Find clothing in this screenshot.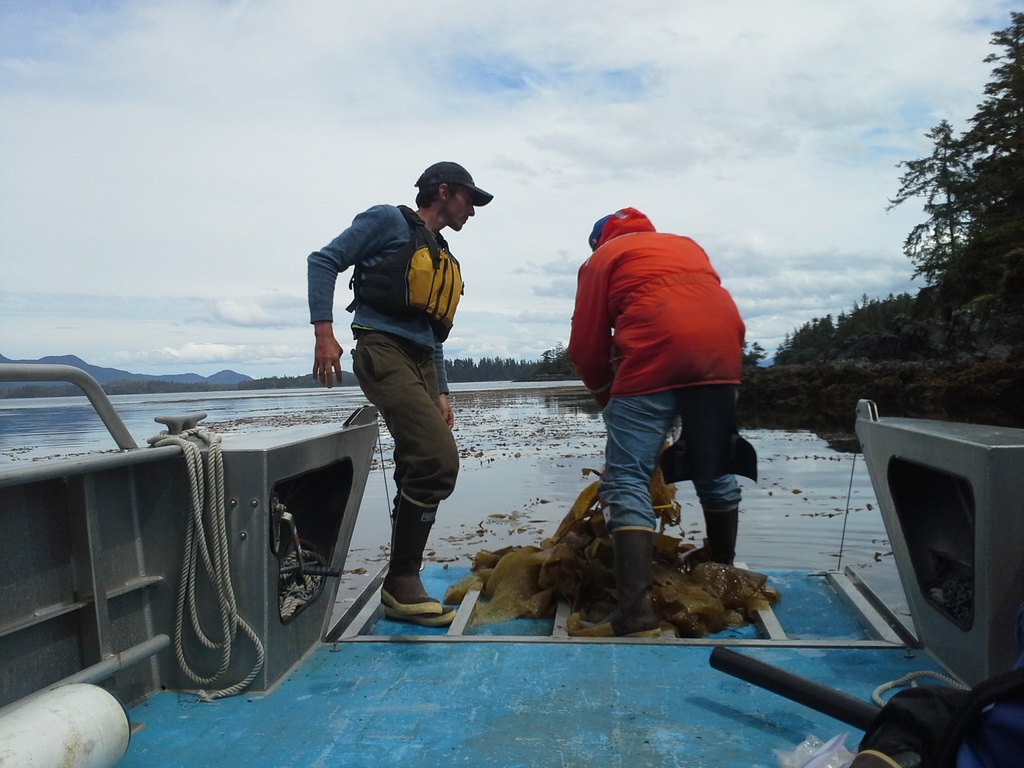
The bounding box for clothing is left=314, top=163, right=484, bottom=580.
